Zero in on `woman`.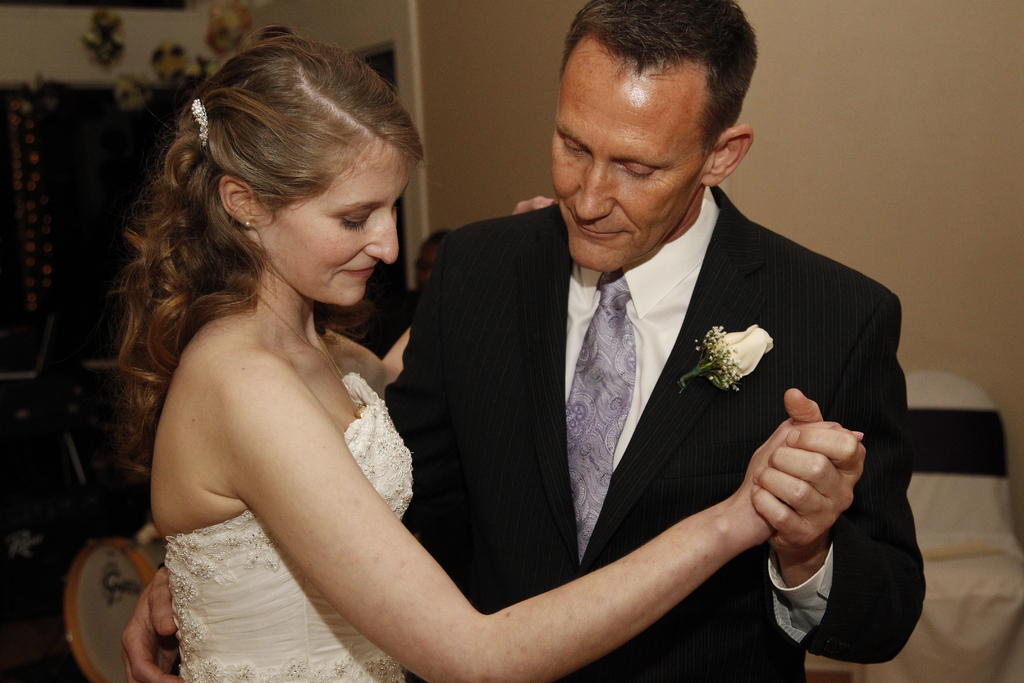
Zeroed in: l=80, t=56, r=668, b=682.
